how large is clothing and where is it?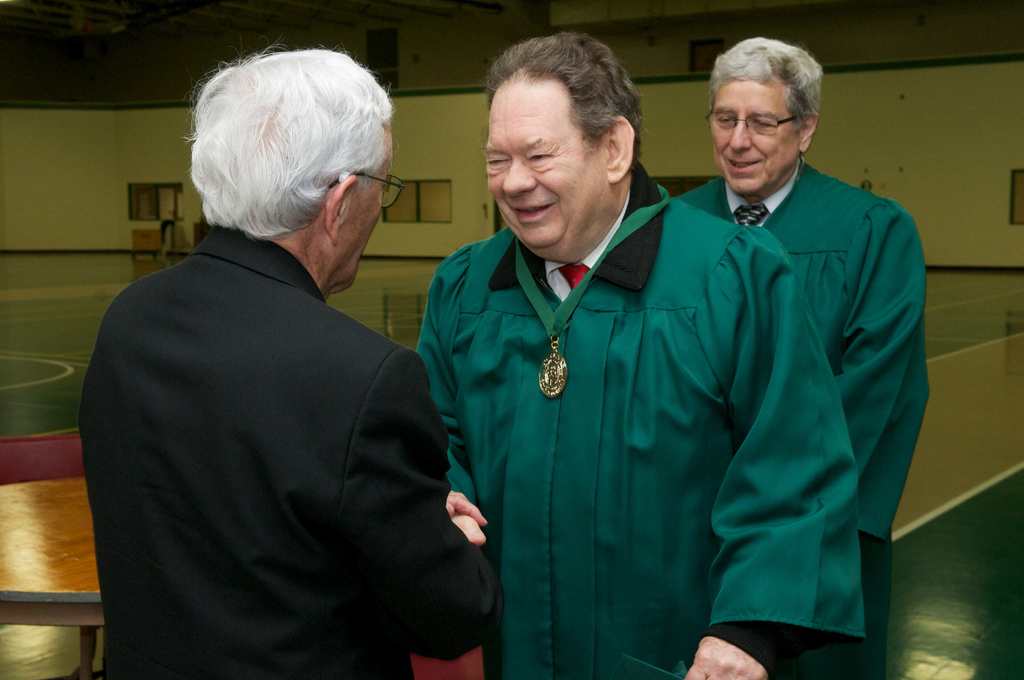
Bounding box: box=[669, 155, 938, 679].
